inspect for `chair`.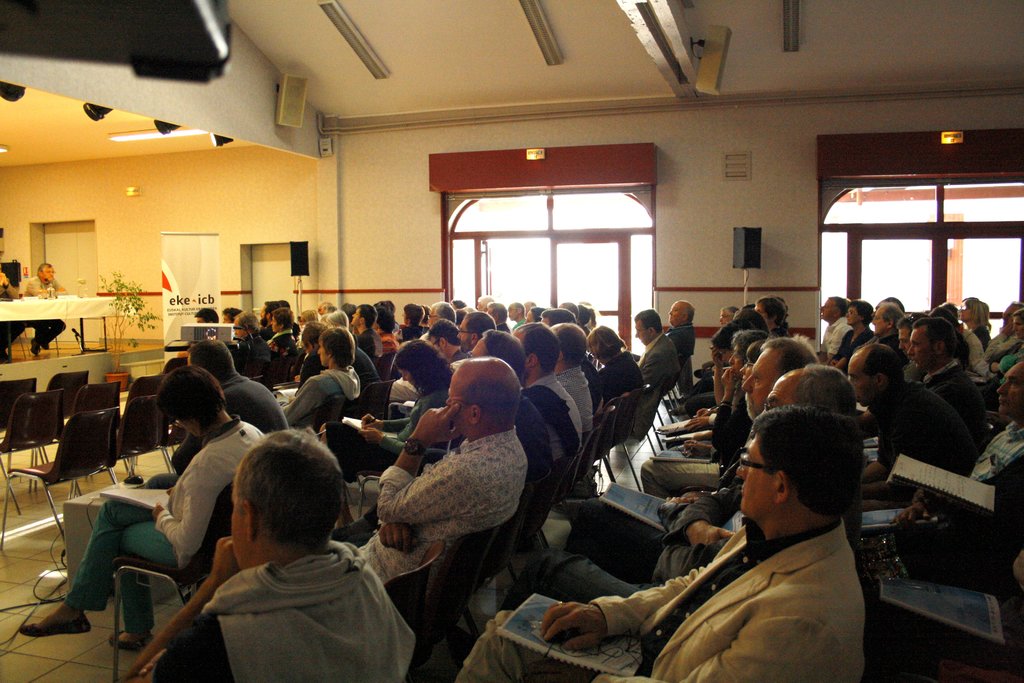
Inspection: [x1=619, y1=378, x2=671, y2=490].
